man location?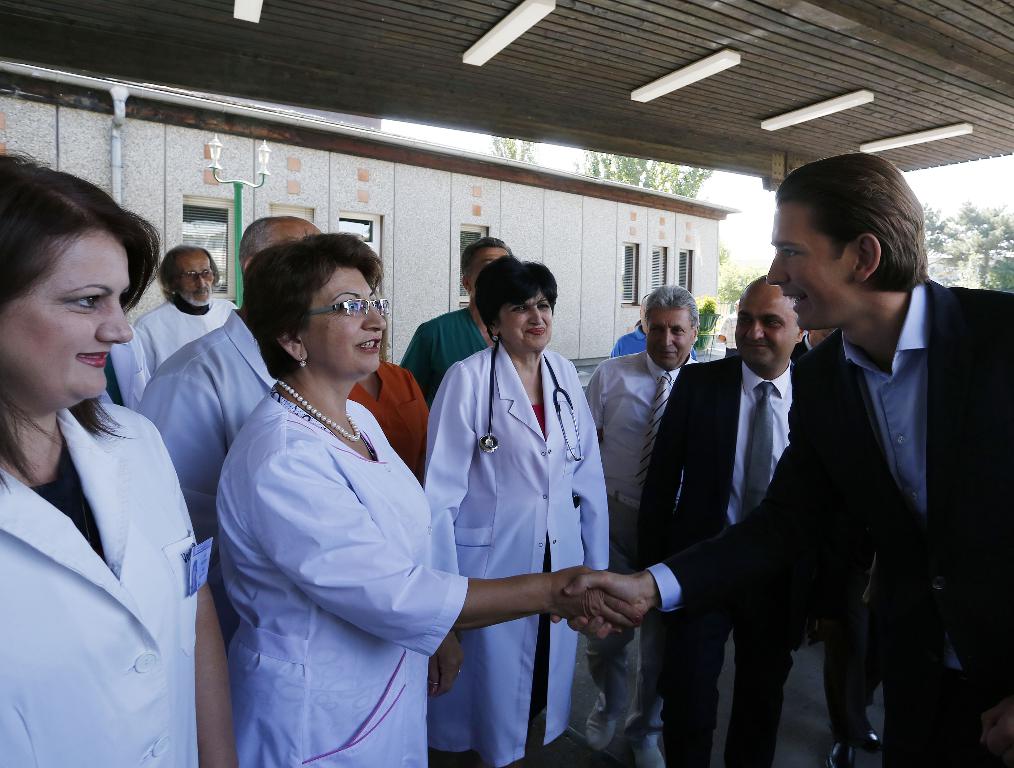
crop(401, 234, 520, 425)
